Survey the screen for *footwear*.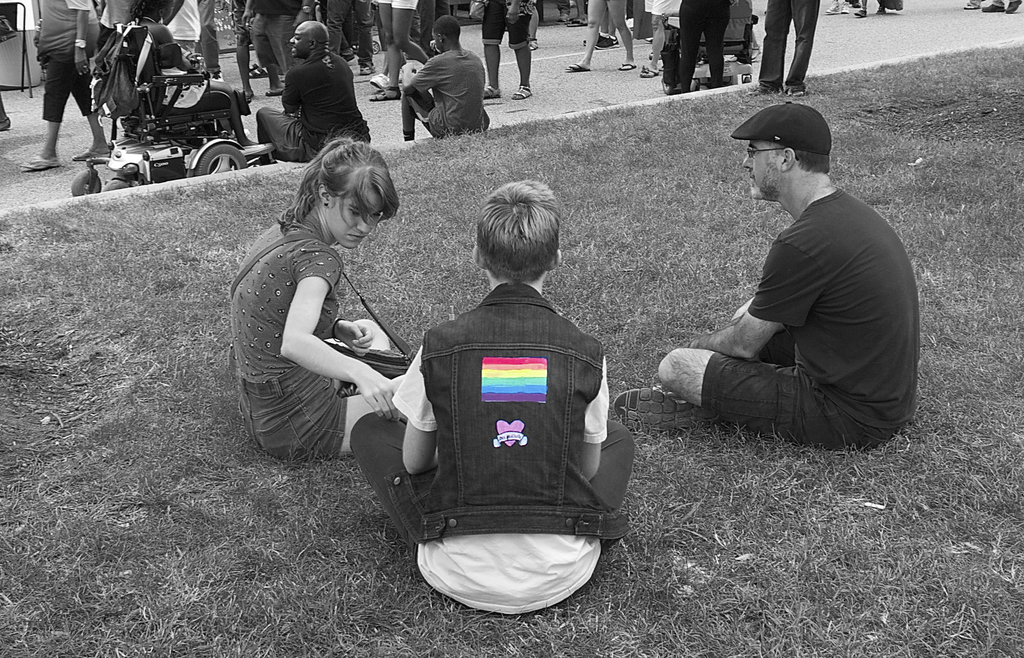
Survey found: 821:0:839:14.
